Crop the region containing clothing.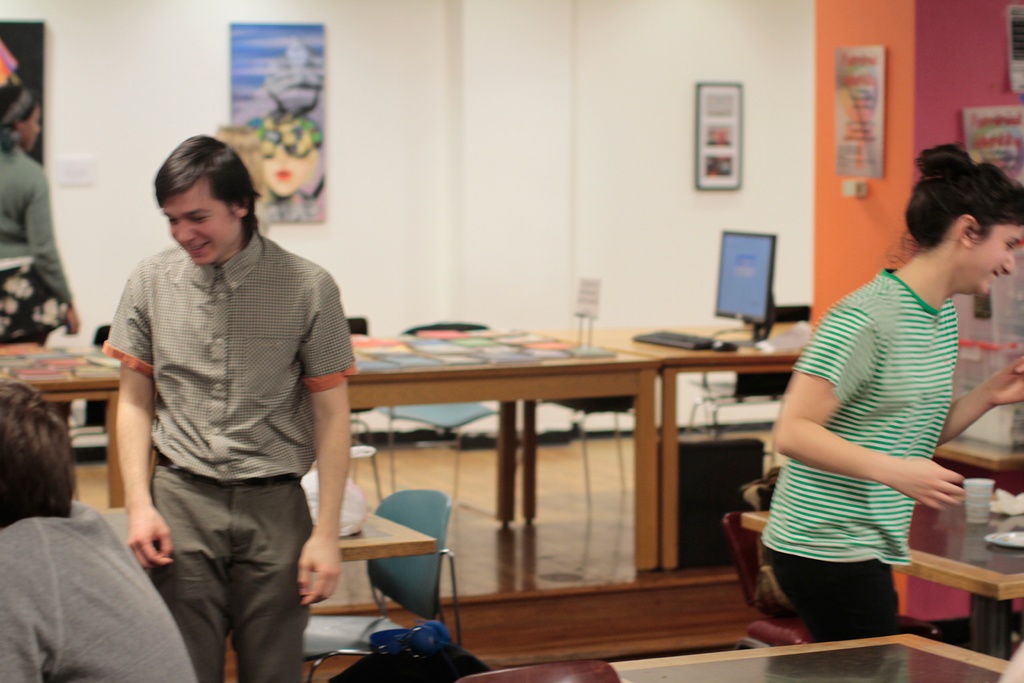
Crop region: <bbox>96, 230, 361, 682</bbox>.
